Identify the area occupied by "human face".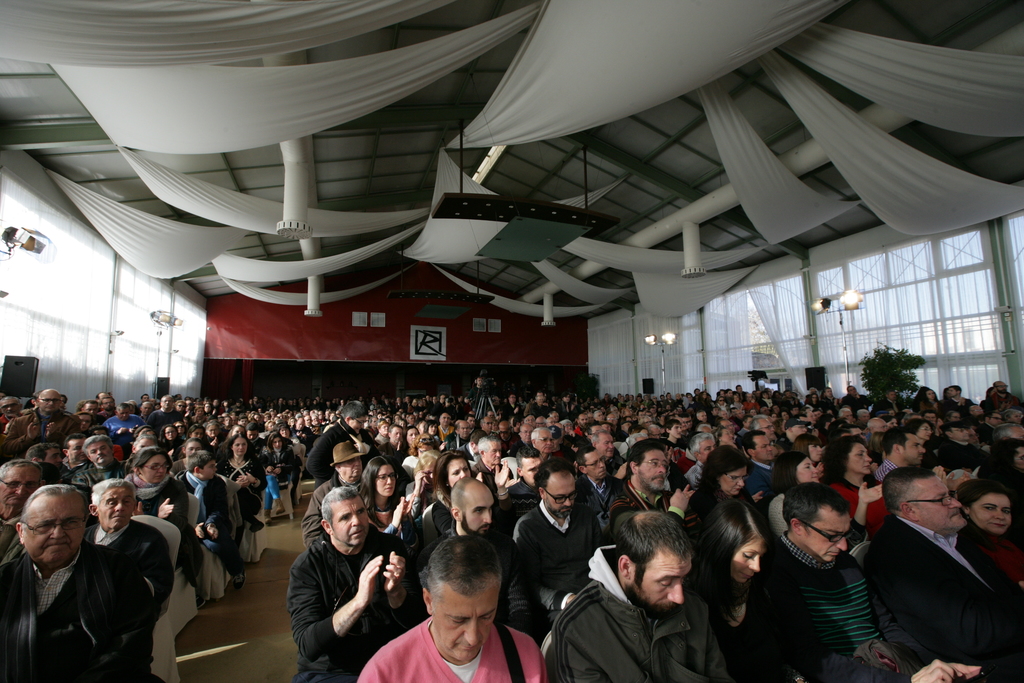
Area: bbox(545, 477, 581, 516).
